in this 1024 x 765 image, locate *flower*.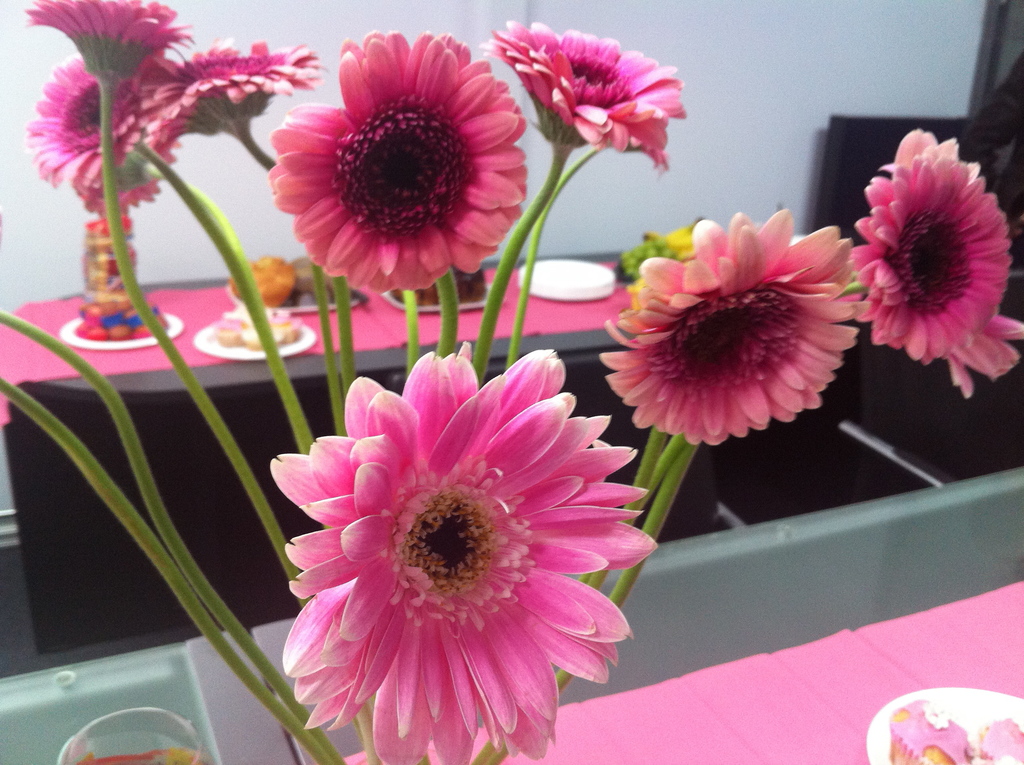
Bounding box: left=945, top=319, right=1023, bottom=397.
